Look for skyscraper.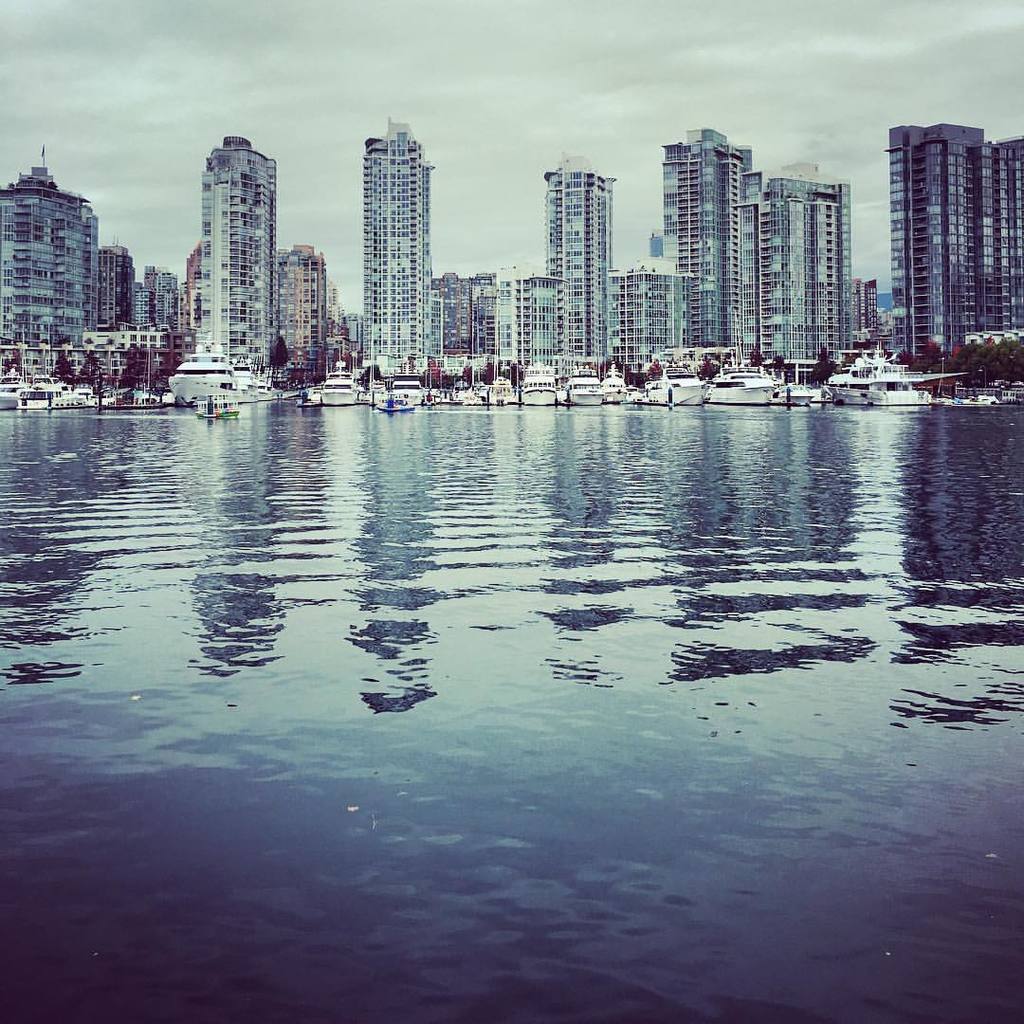
Found: [left=551, top=159, right=612, bottom=383].
